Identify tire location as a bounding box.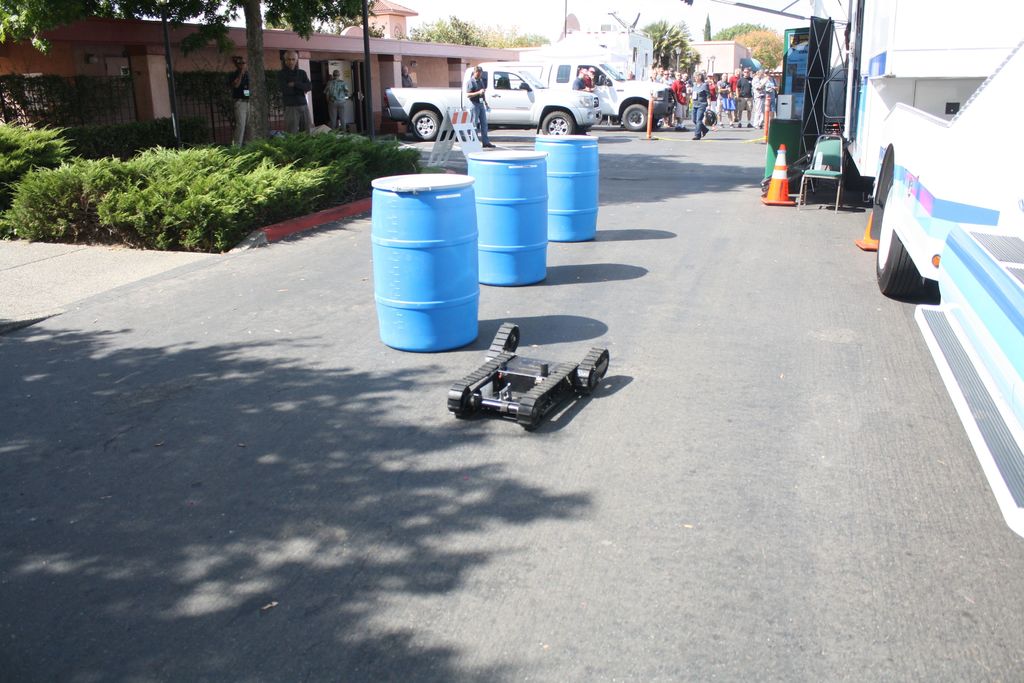
(576,347,610,393).
